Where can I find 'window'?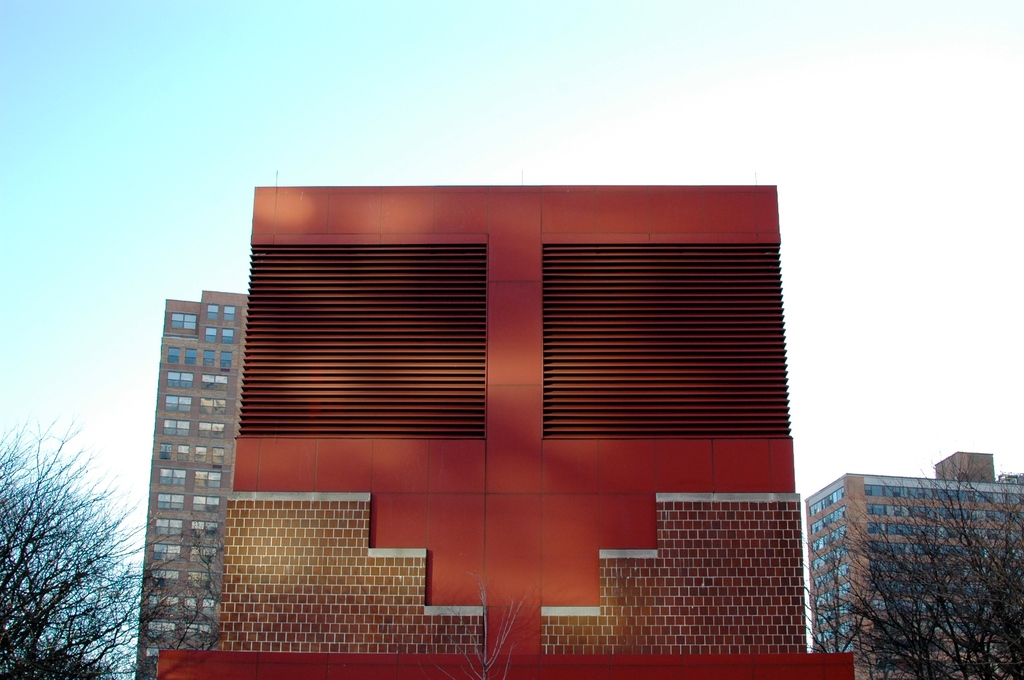
You can find it at pyautogui.locateOnScreen(991, 508, 1005, 524).
